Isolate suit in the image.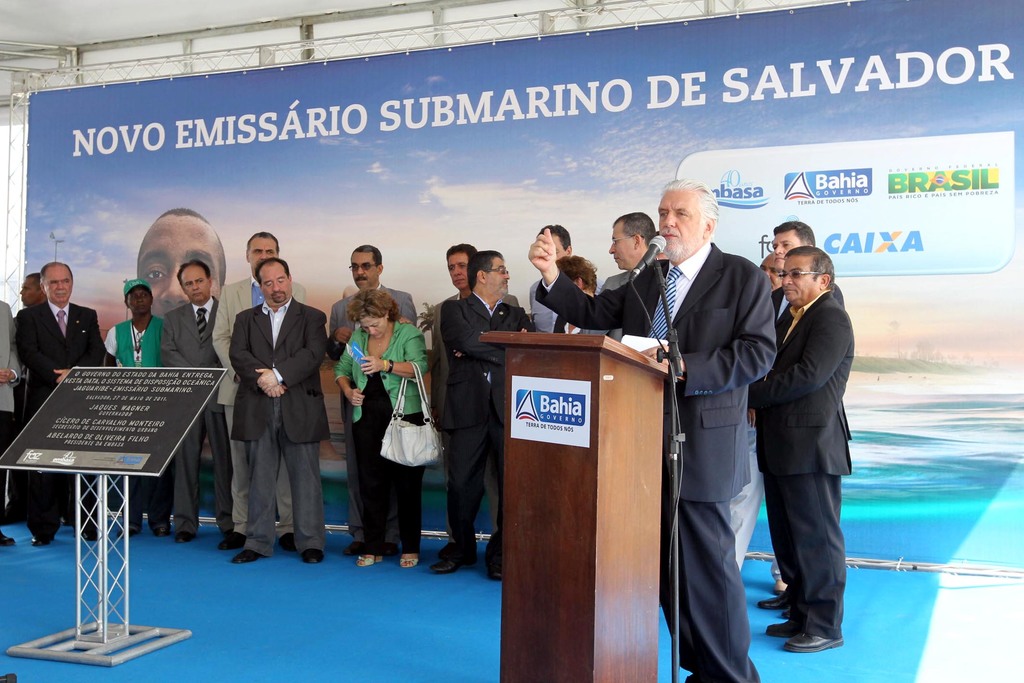
Isolated region: l=600, t=268, r=632, b=340.
